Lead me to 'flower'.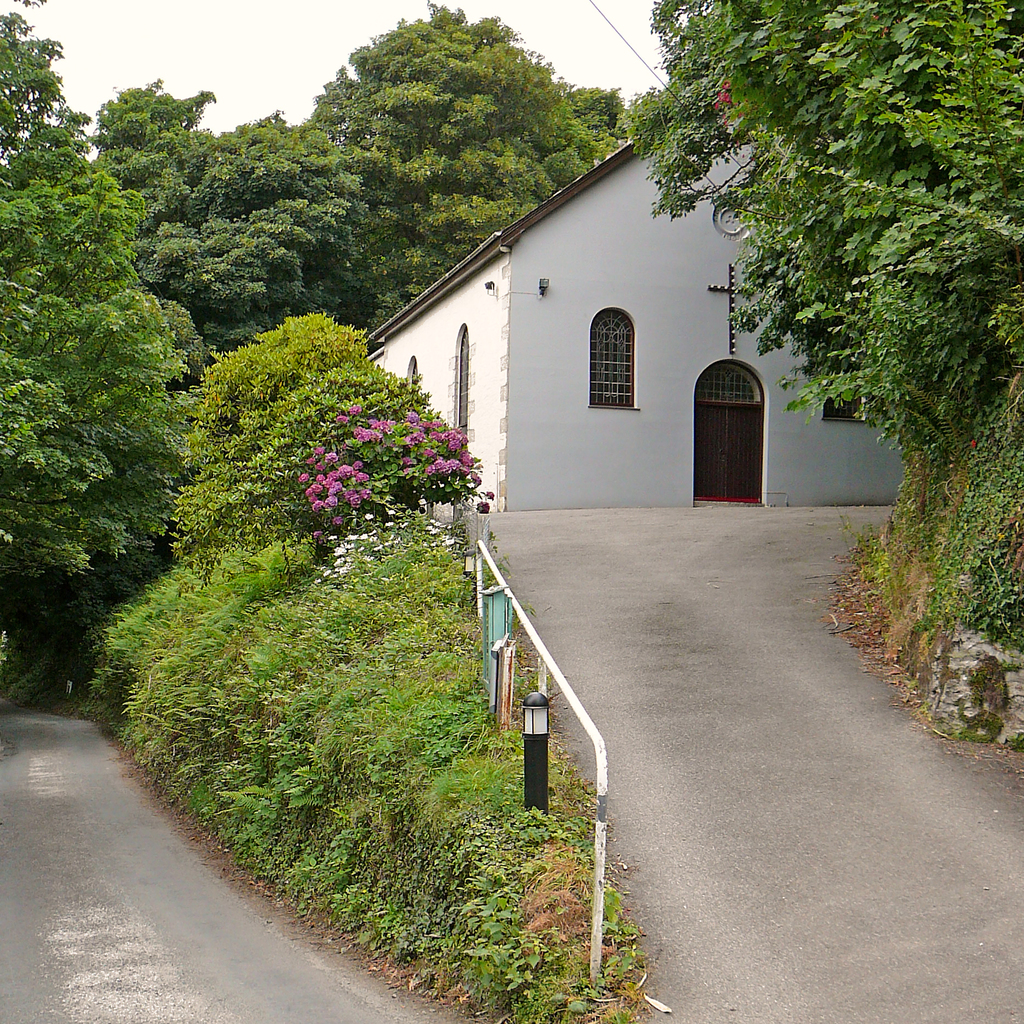
Lead to rect(312, 529, 323, 543).
